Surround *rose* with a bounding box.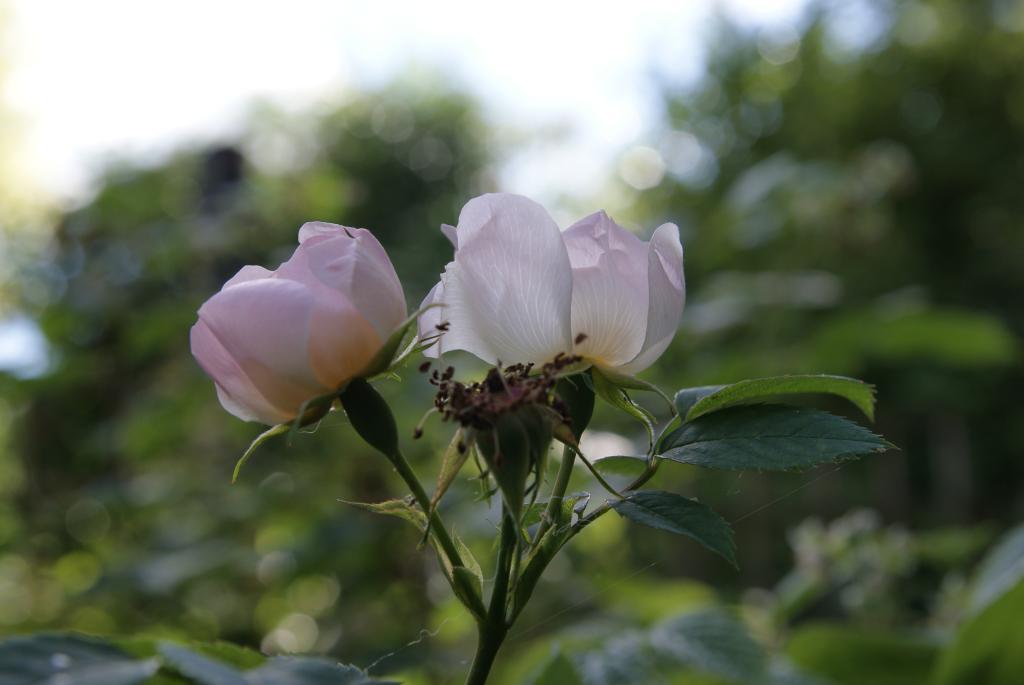
416/189/686/383.
